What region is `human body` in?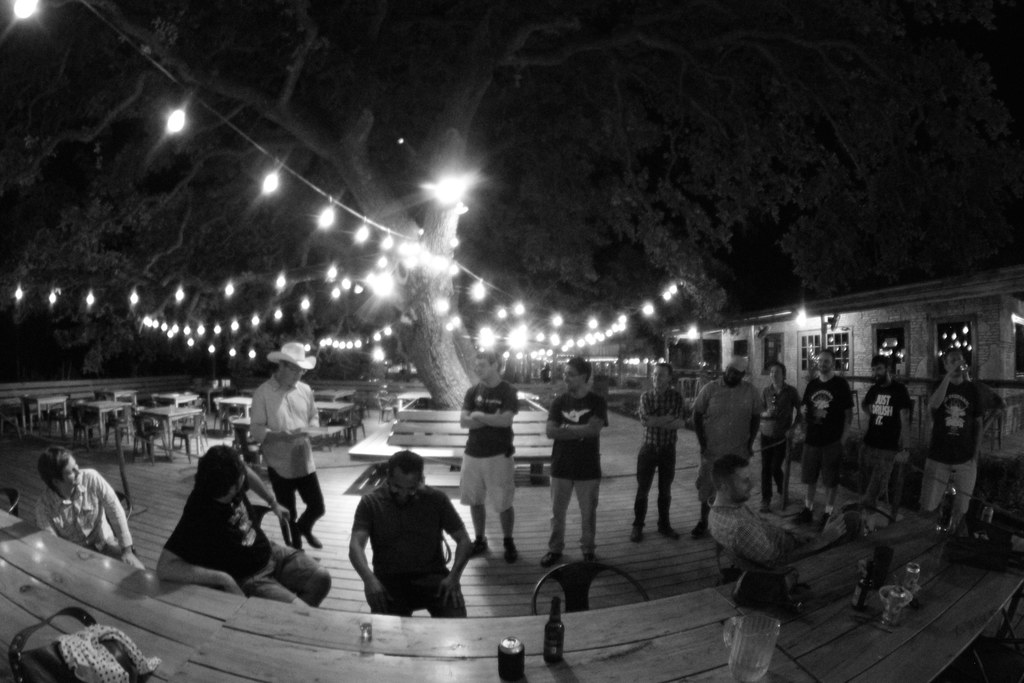
region(630, 360, 696, 536).
